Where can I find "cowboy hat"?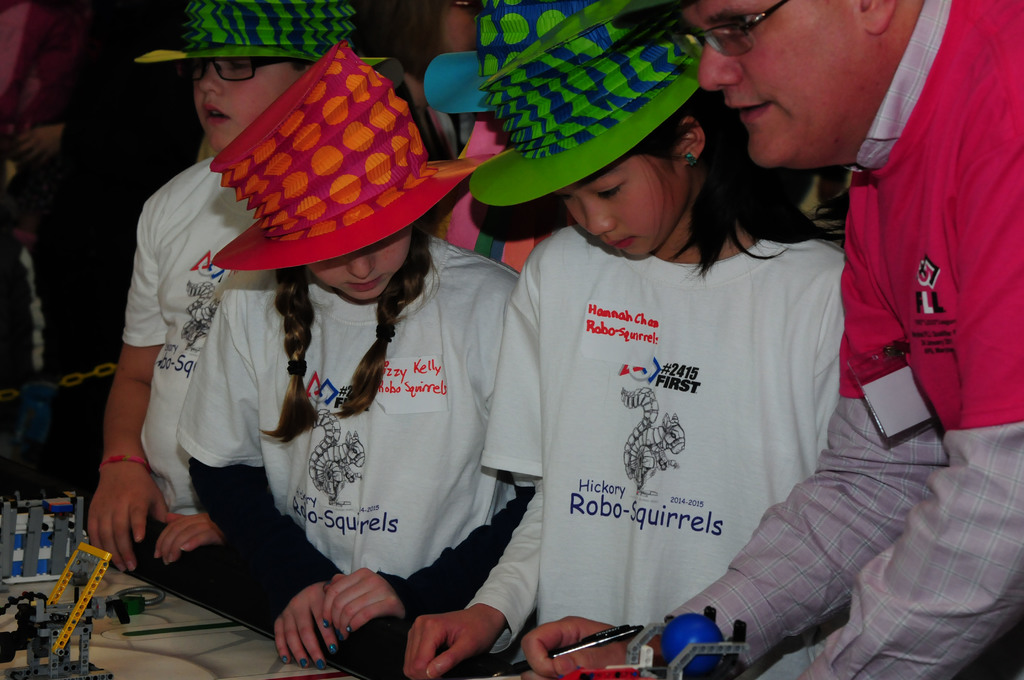
You can find it at bbox=(133, 0, 385, 66).
